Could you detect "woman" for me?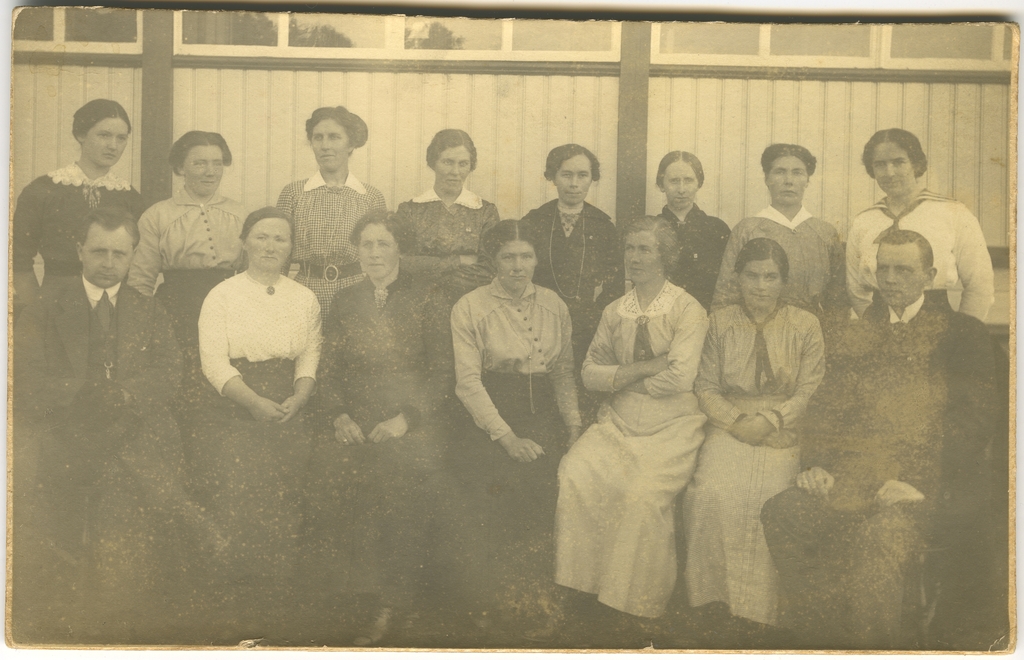
Detection result: {"left": 276, "top": 104, "right": 387, "bottom": 320}.
